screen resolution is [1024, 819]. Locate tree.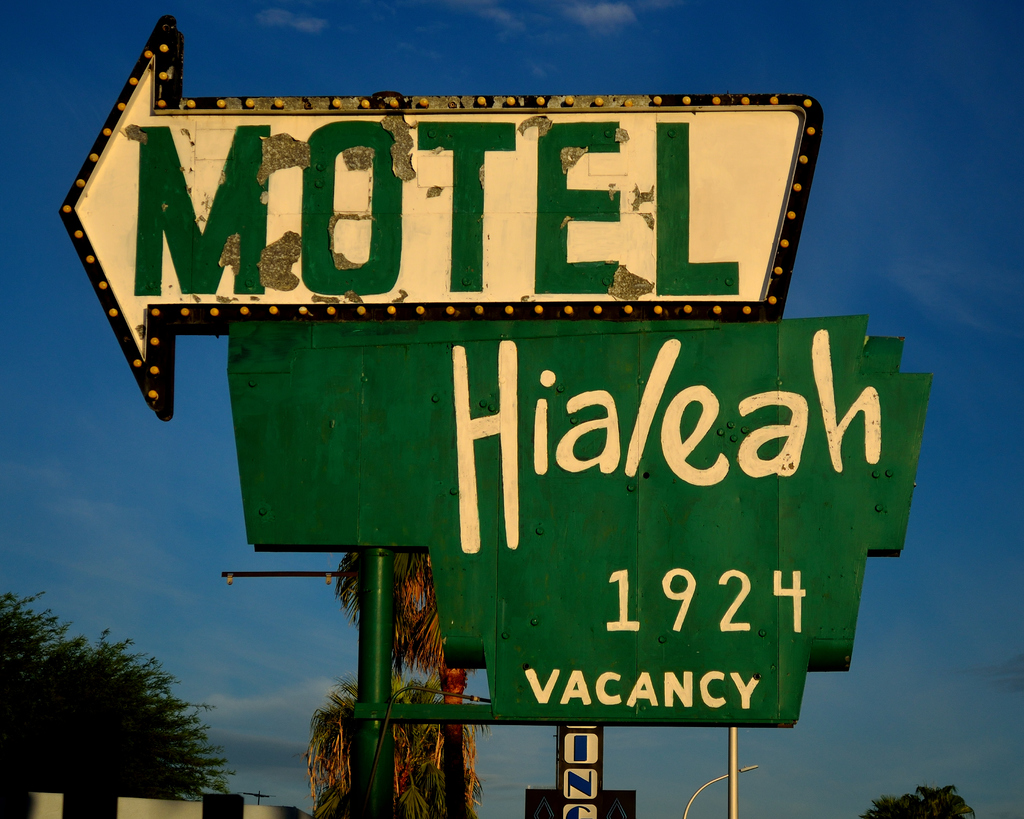
852,780,988,818.
